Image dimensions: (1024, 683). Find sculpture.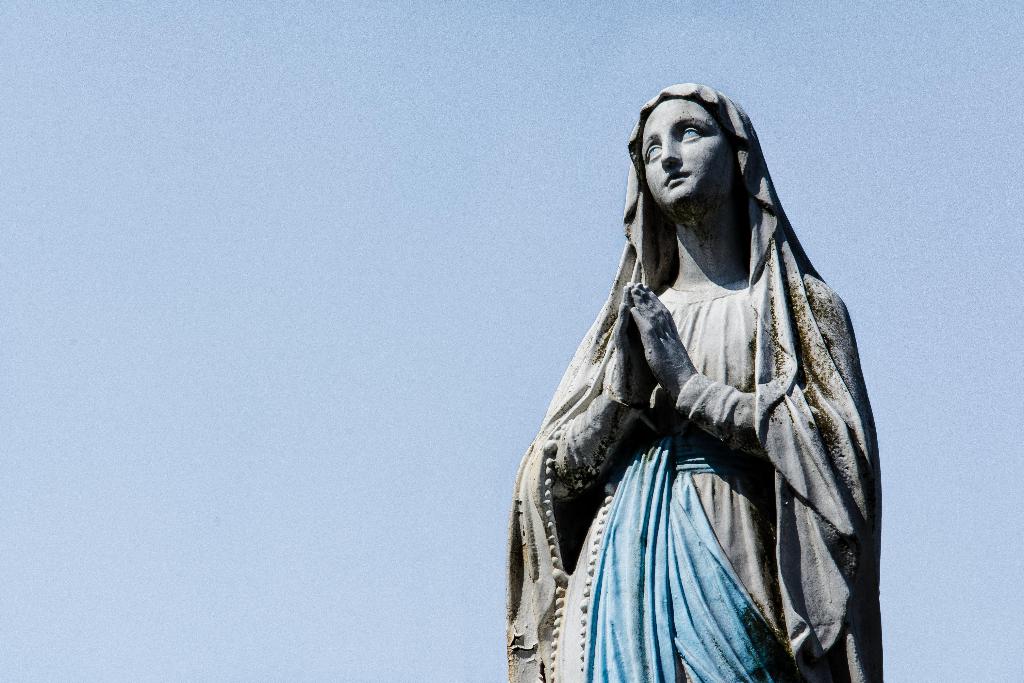
box(521, 82, 901, 682).
